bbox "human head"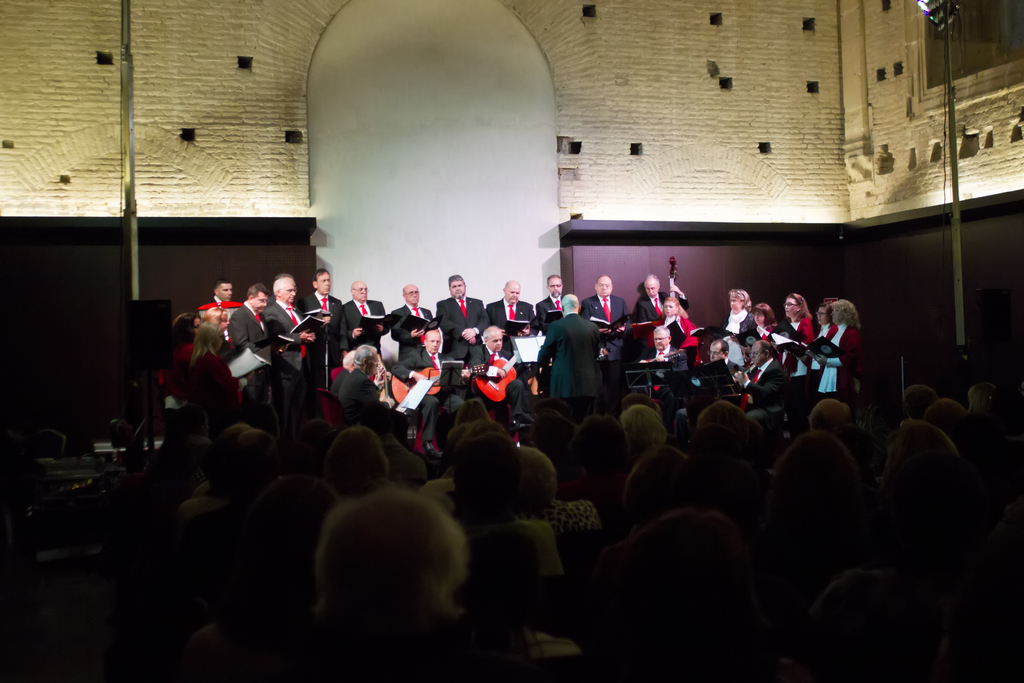
275 273 296 291
